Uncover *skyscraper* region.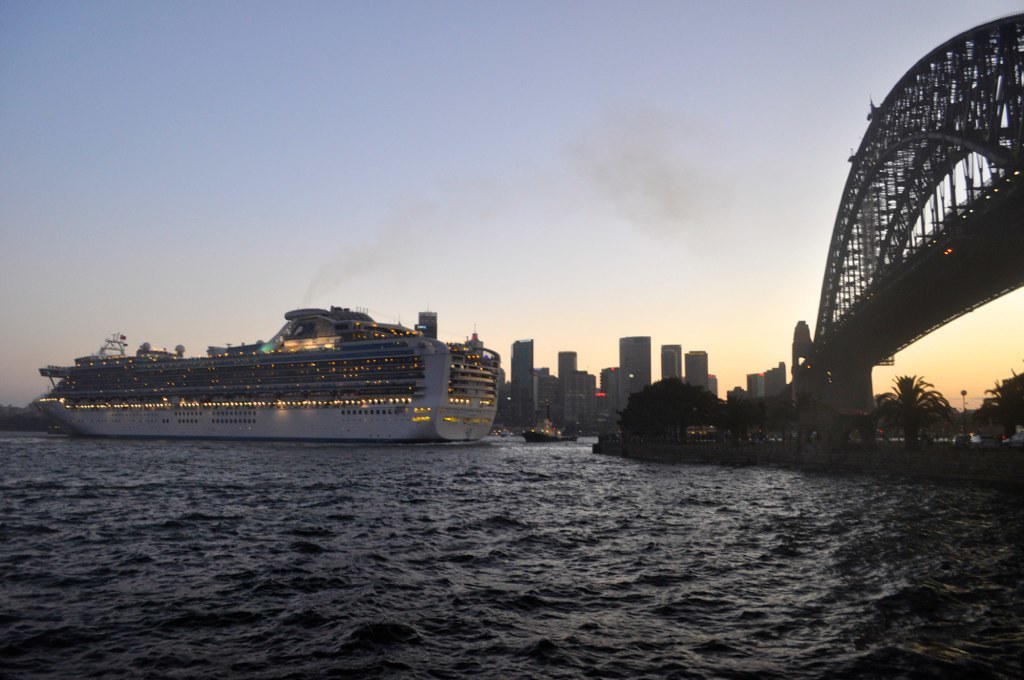
Uncovered: region(596, 363, 612, 428).
